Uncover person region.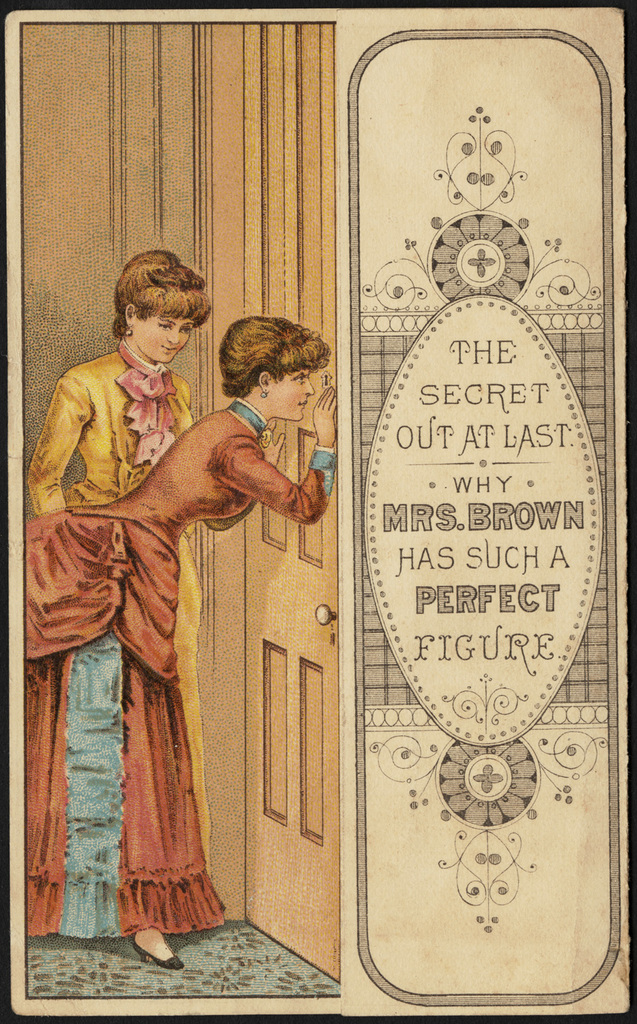
Uncovered: {"x1": 24, "y1": 244, "x2": 212, "y2": 878}.
